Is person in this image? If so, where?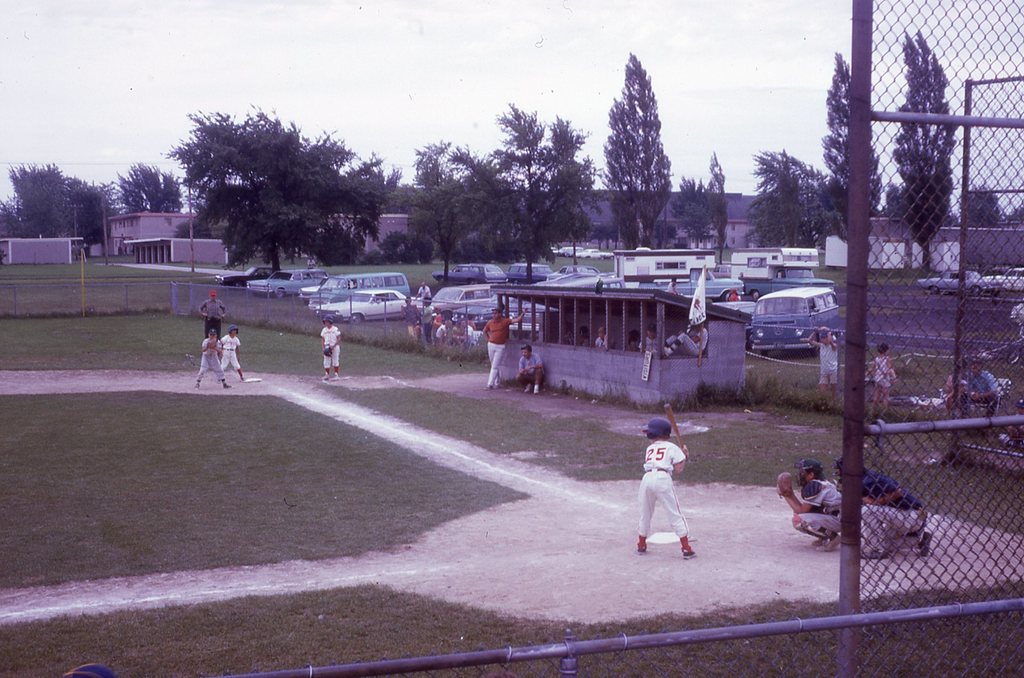
Yes, at <bbox>214, 326, 249, 385</bbox>.
